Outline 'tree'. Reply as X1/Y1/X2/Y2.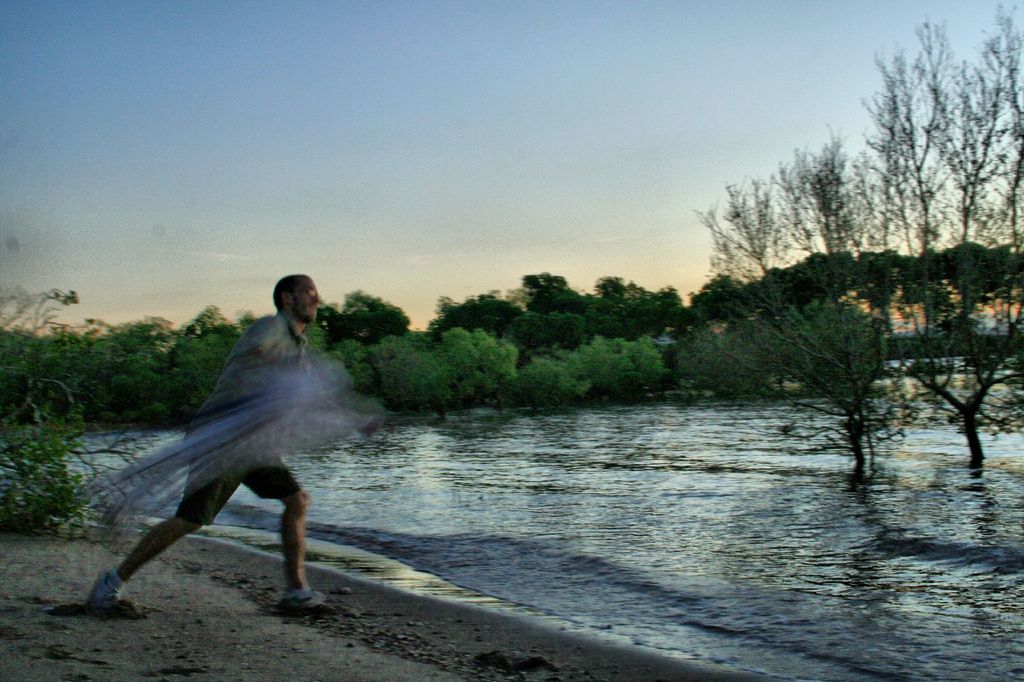
509/266/578/312.
